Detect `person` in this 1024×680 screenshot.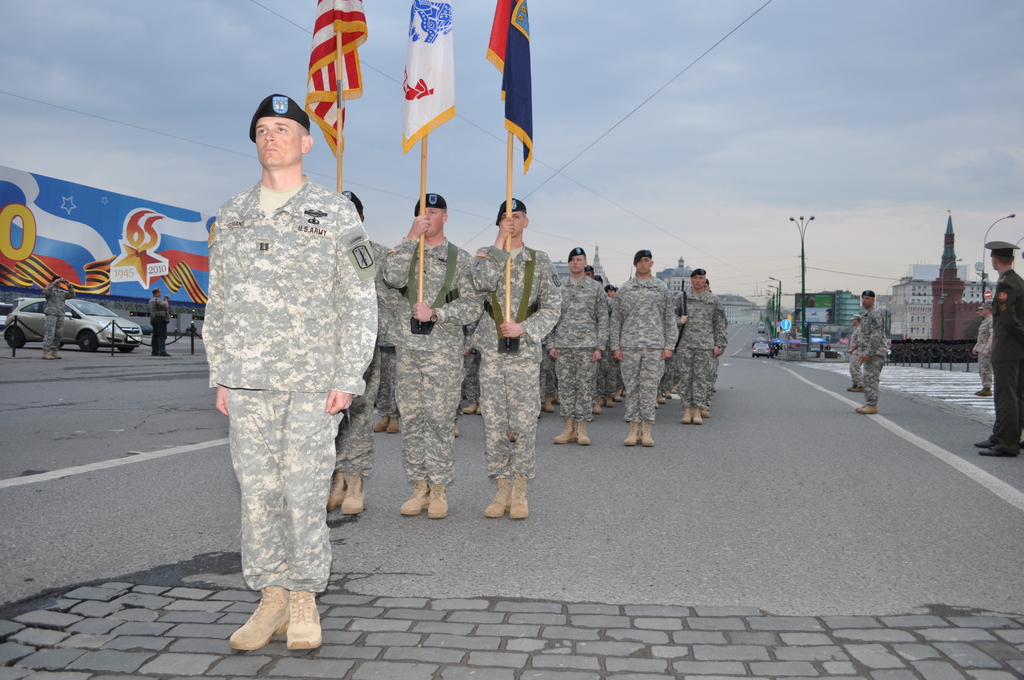
Detection: BBox(463, 202, 568, 524).
